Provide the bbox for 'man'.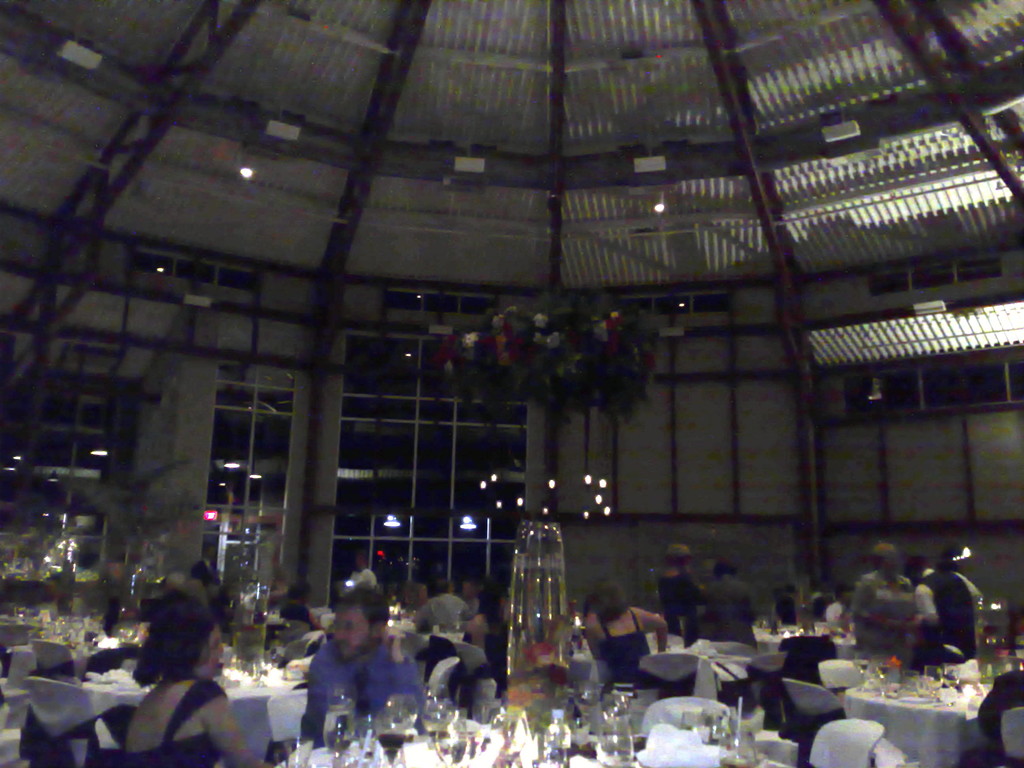
<region>698, 558, 758, 655</region>.
